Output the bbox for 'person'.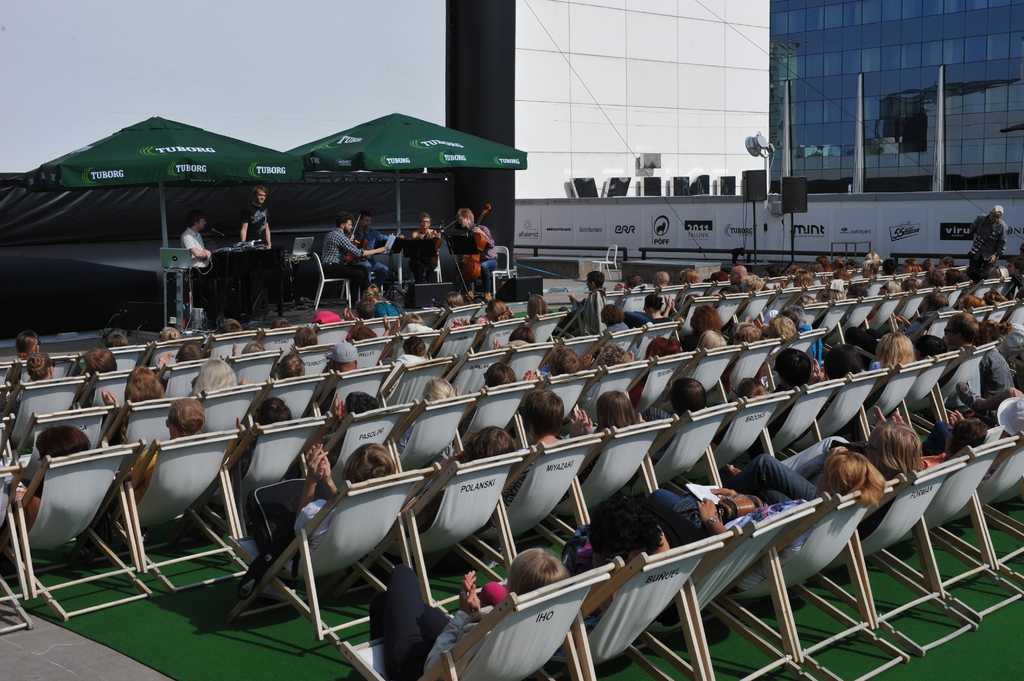
(964,200,1009,283).
